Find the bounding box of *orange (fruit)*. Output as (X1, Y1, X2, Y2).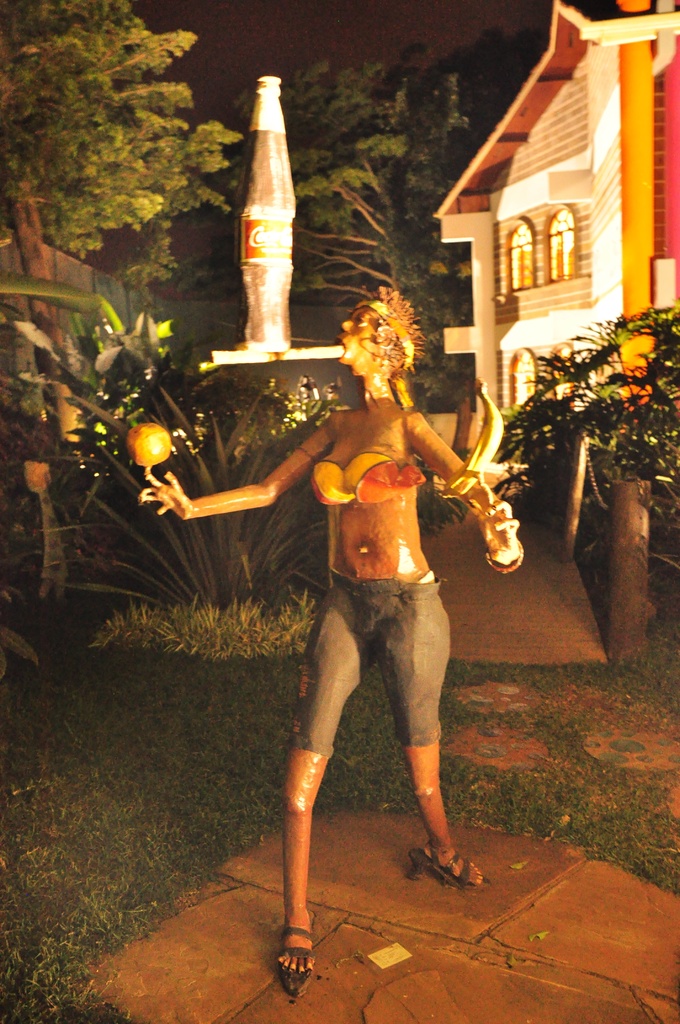
(311, 458, 350, 505).
